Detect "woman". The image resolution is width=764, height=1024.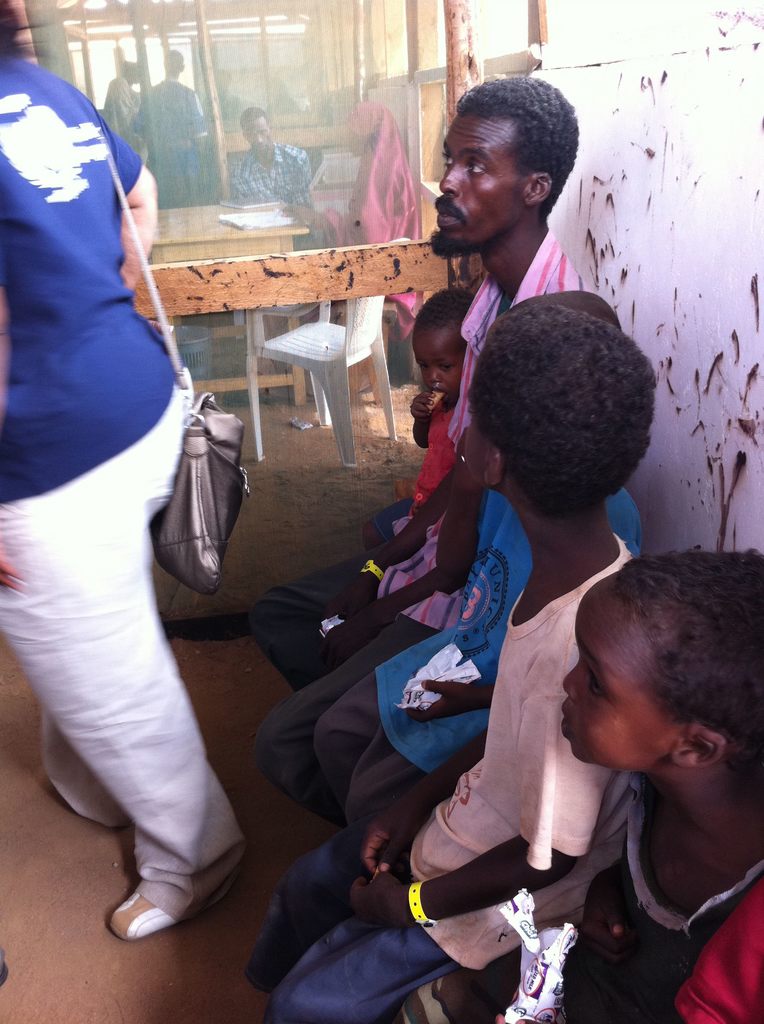
<box>0,0,246,941</box>.
